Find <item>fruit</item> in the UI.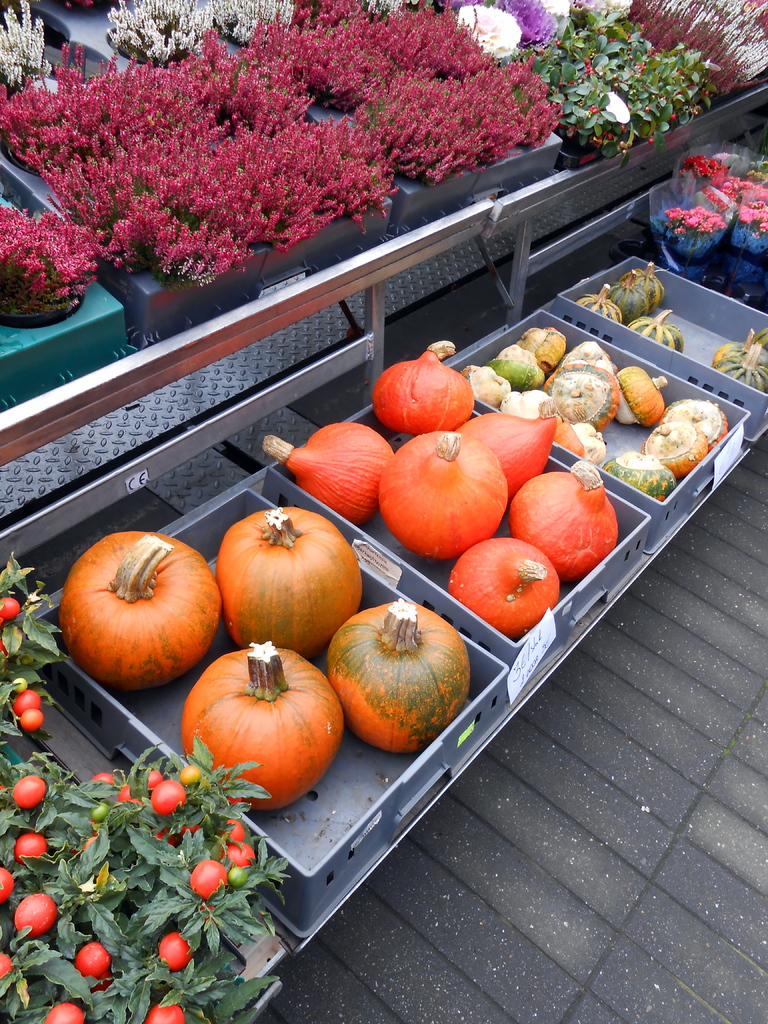
UI element at l=15, t=893, r=57, b=937.
